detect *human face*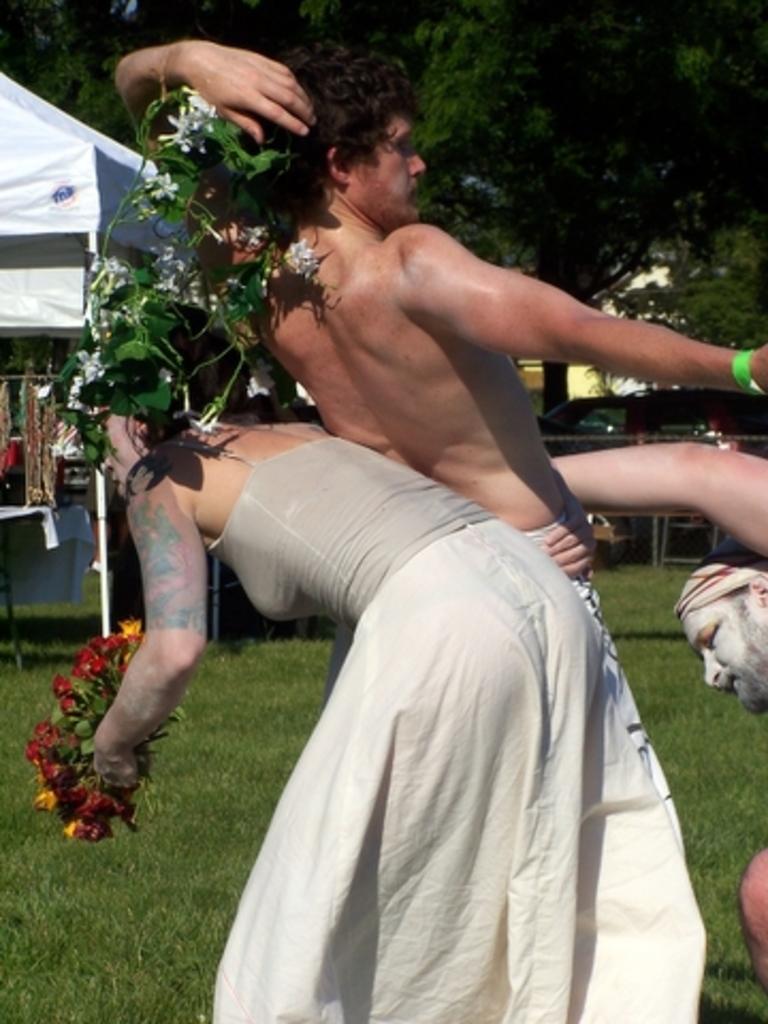
102,410,143,499
